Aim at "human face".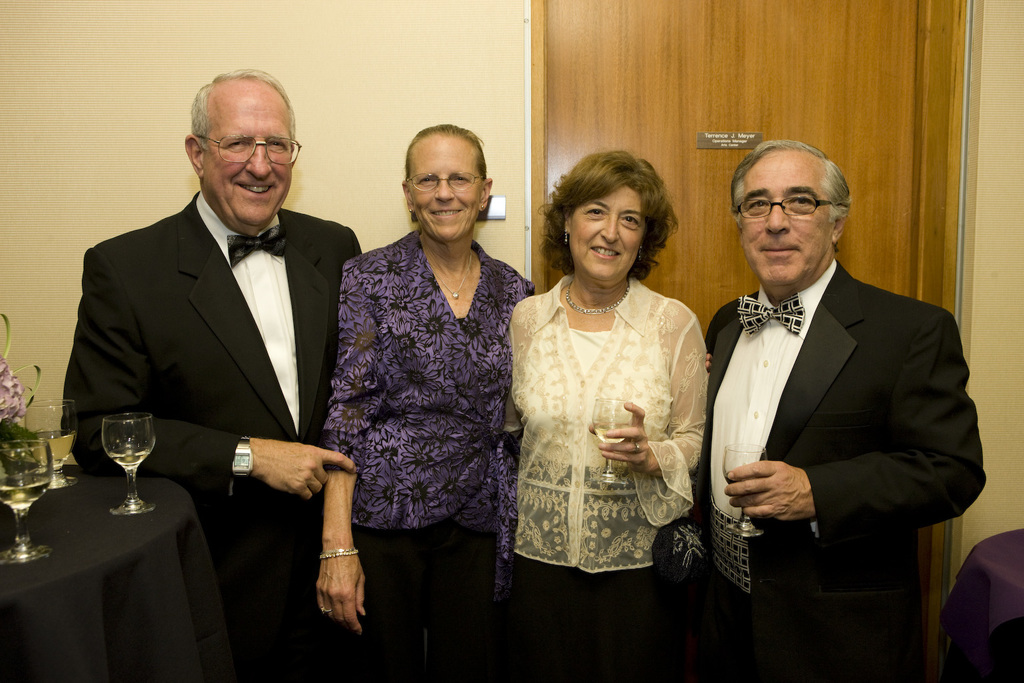
Aimed at <bbox>406, 129, 485, 245</bbox>.
